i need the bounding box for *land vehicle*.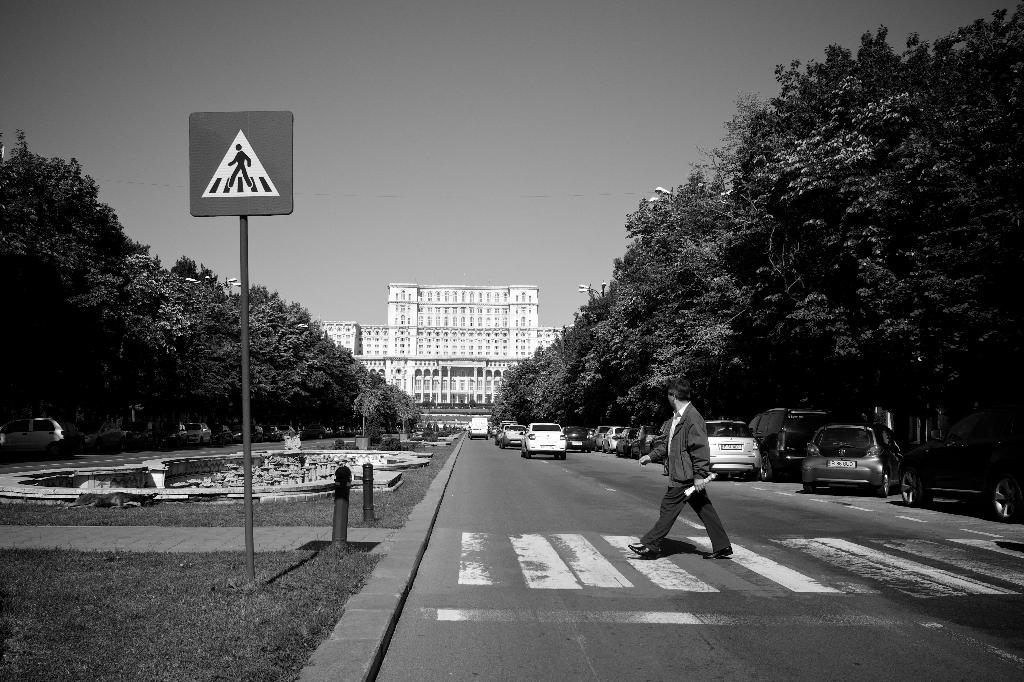
Here it is: 488,426,497,439.
